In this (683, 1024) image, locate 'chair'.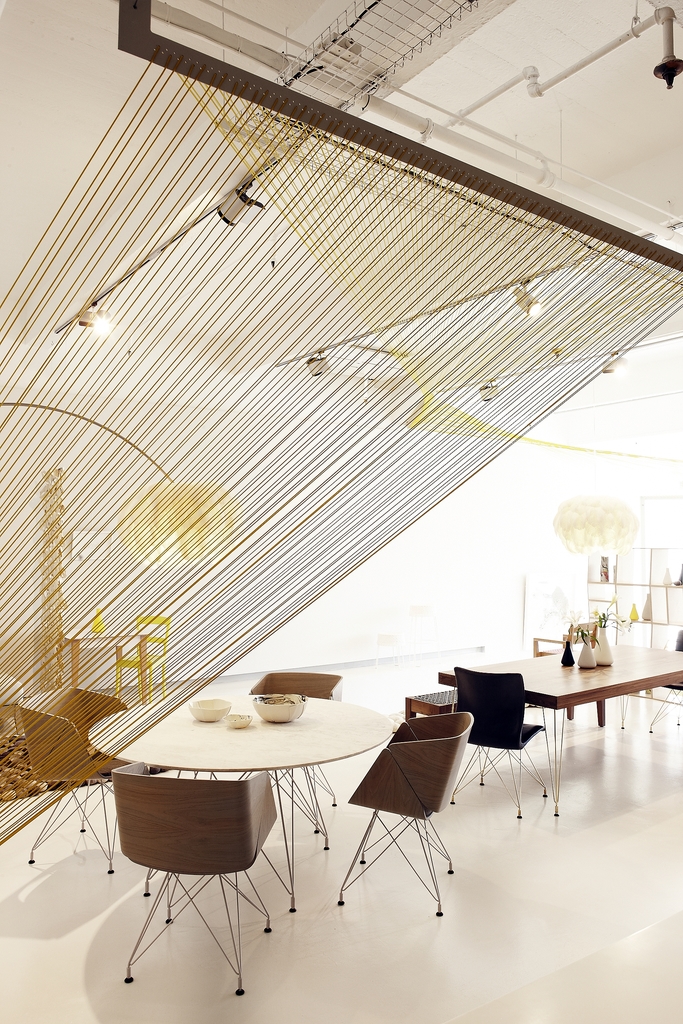
Bounding box: 476/676/553/829.
